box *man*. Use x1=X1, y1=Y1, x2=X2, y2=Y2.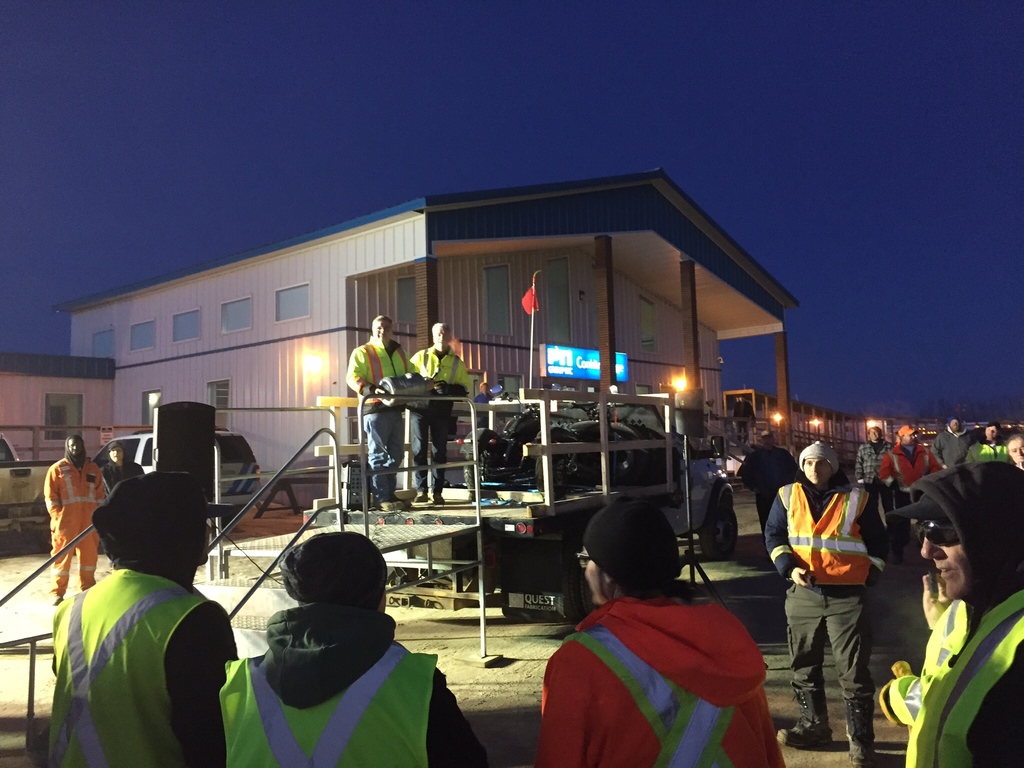
x1=339, y1=311, x2=416, y2=508.
